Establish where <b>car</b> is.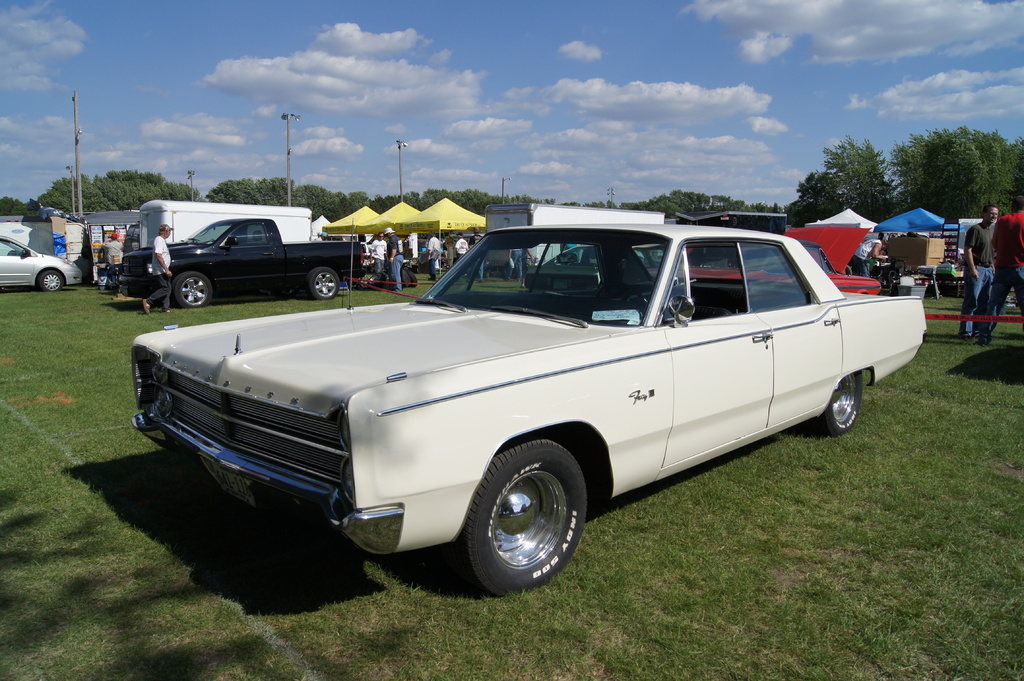
Established at Rect(0, 231, 84, 292).
